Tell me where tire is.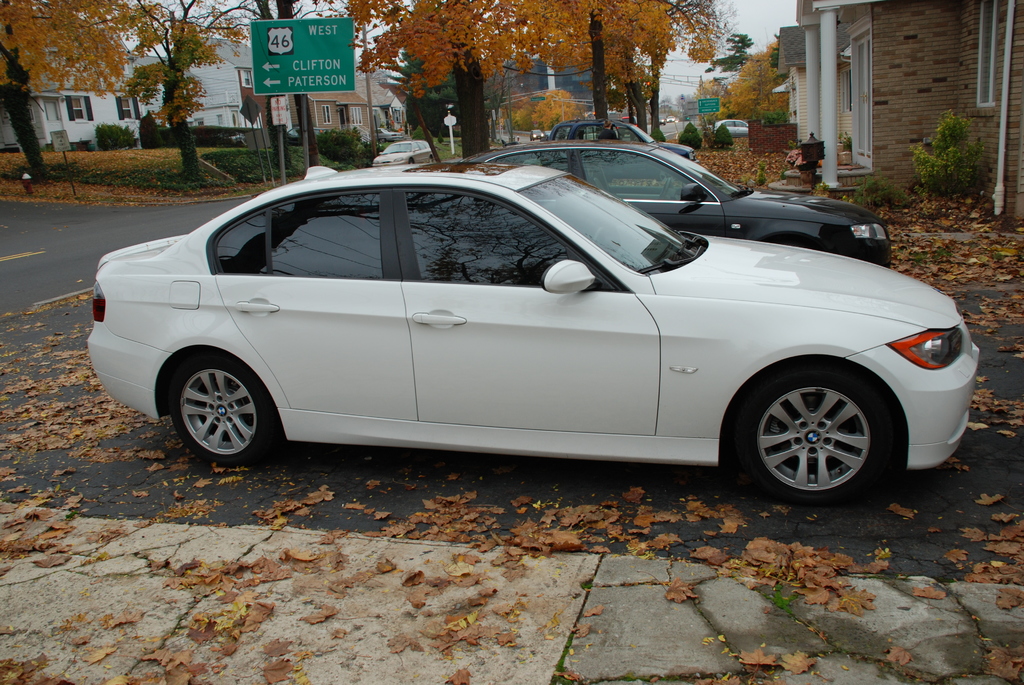
tire is at select_region(168, 347, 281, 466).
